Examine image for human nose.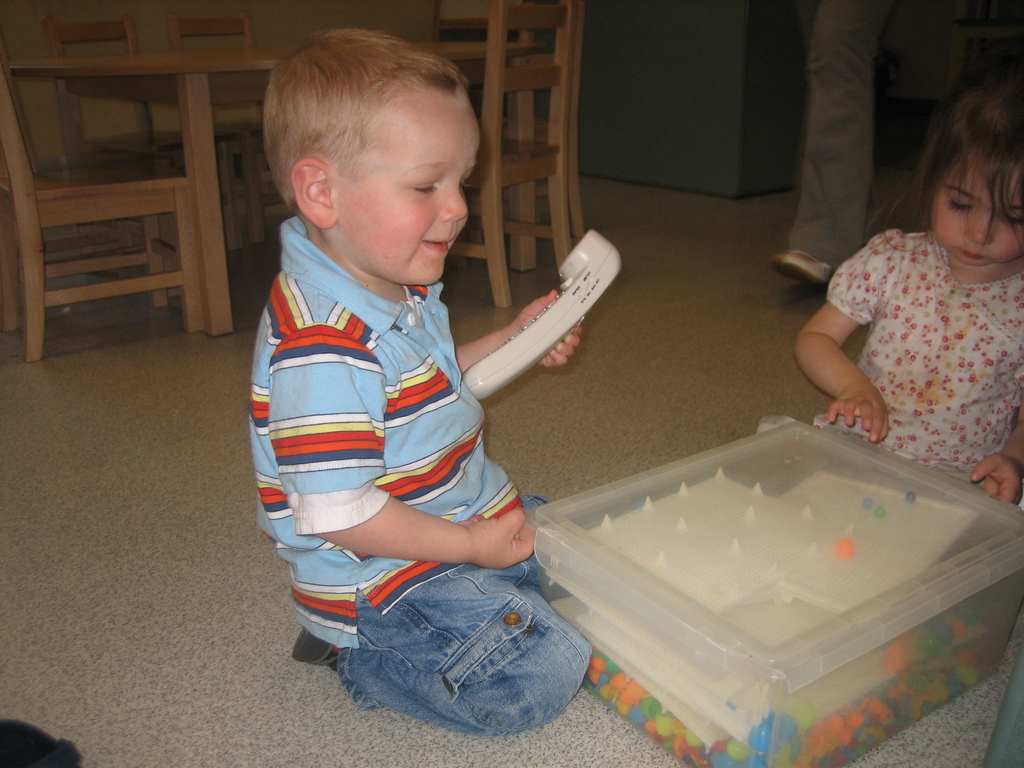
Examination result: crop(440, 184, 468, 220).
